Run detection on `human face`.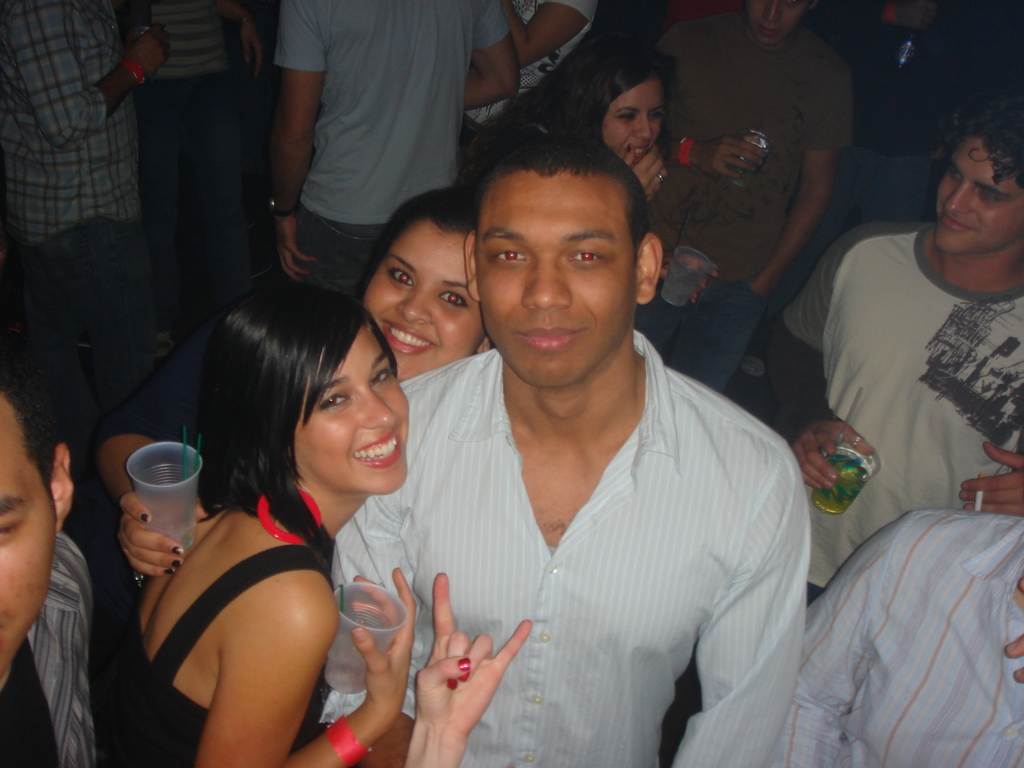
Result: bbox=(931, 129, 1021, 249).
